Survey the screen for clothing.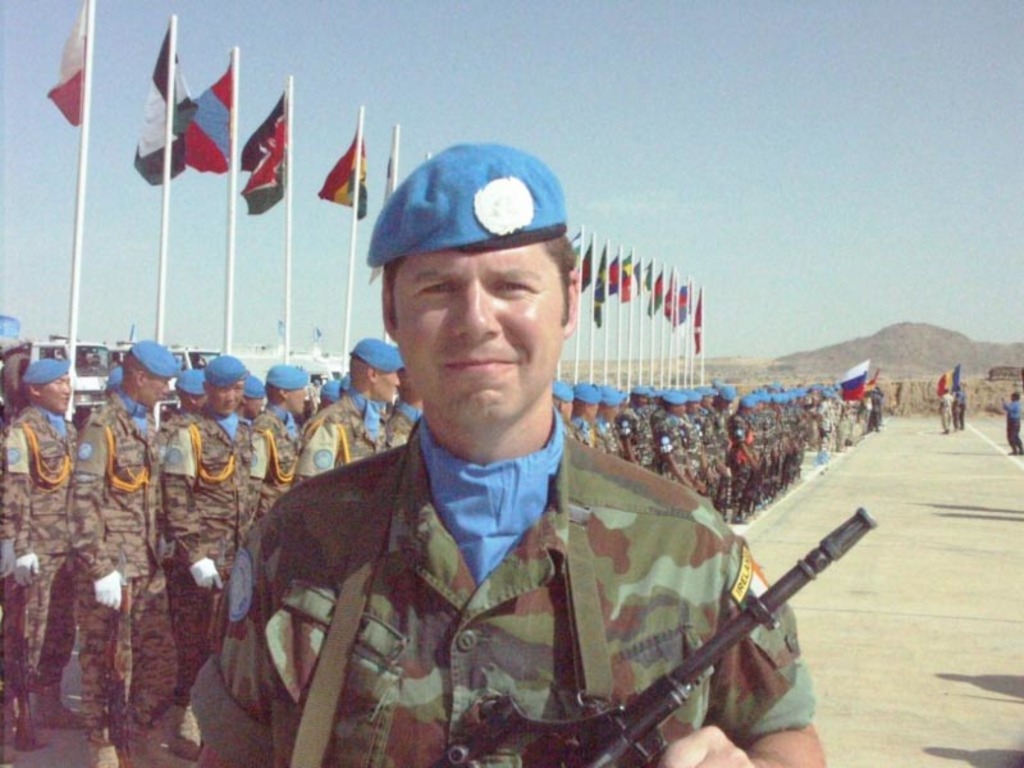
Survey found: pyautogui.locateOnScreen(1000, 398, 1019, 449).
